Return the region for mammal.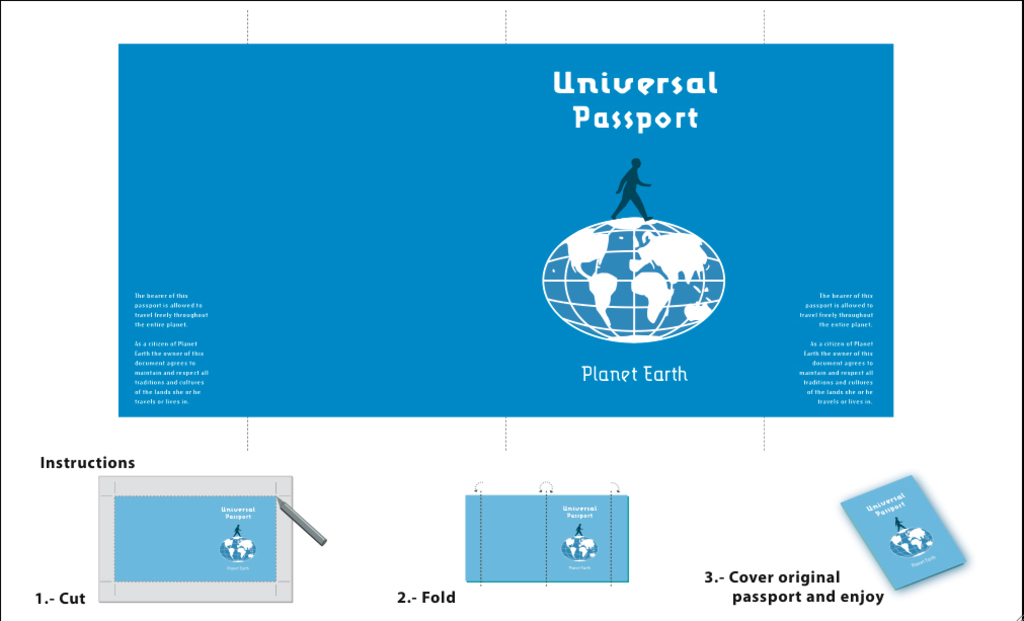
rect(896, 516, 905, 532).
